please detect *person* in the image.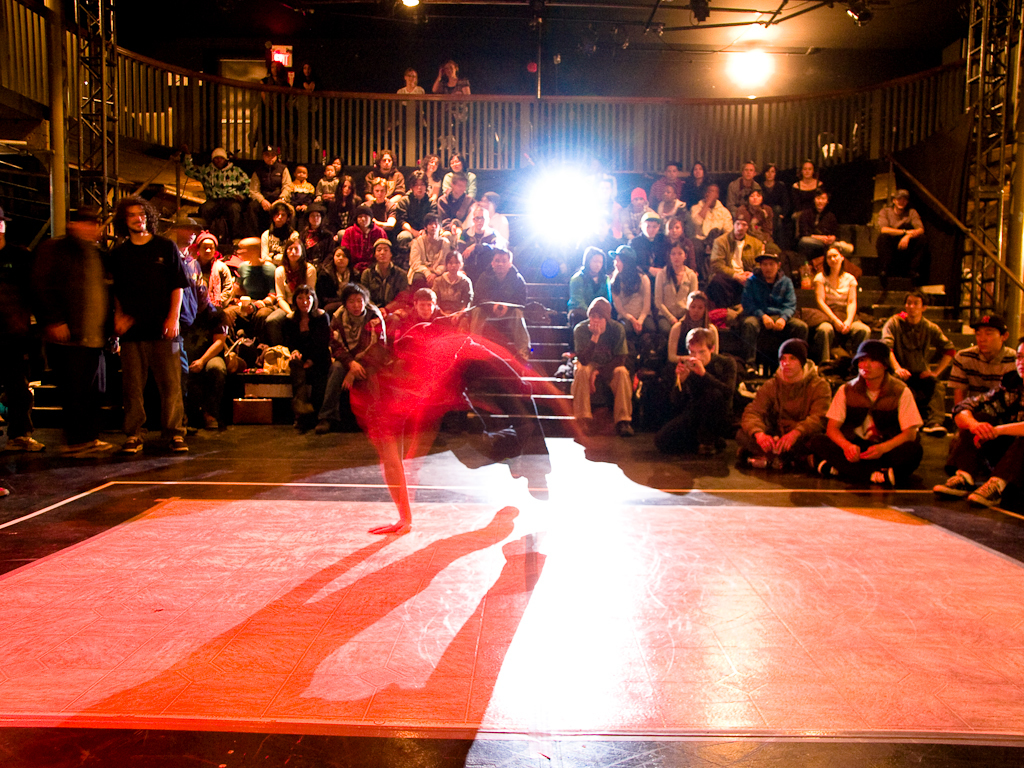
<box>683,182,736,249</box>.
